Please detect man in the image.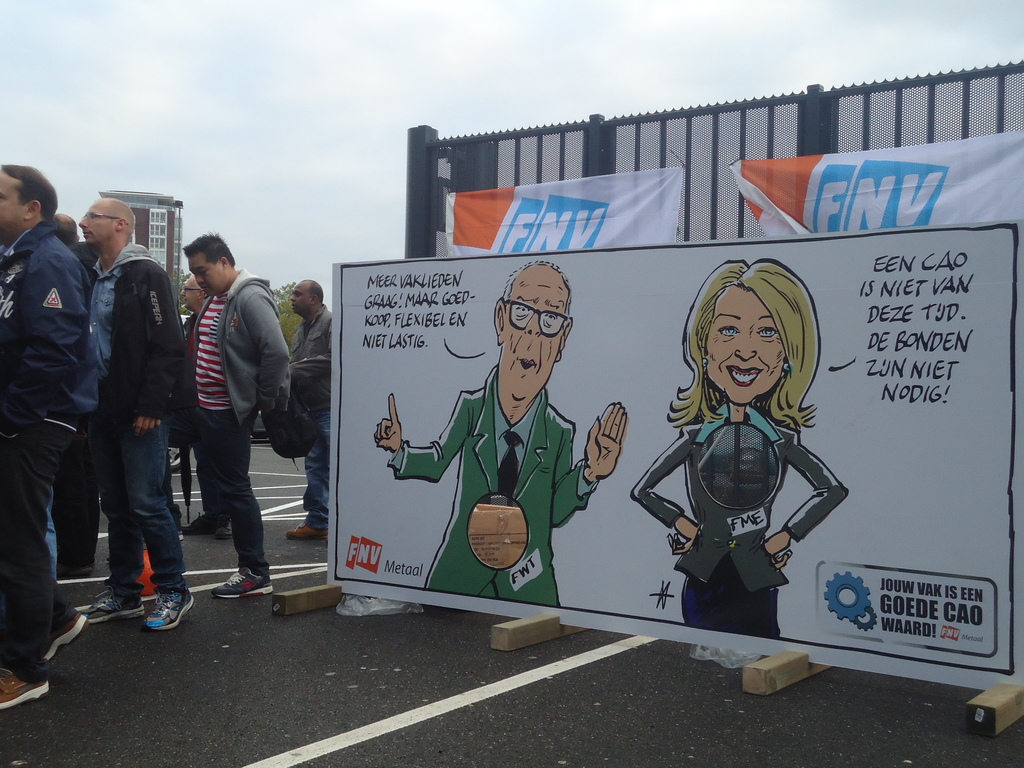
x1=181 y1=274 x2=212 y2=537.
